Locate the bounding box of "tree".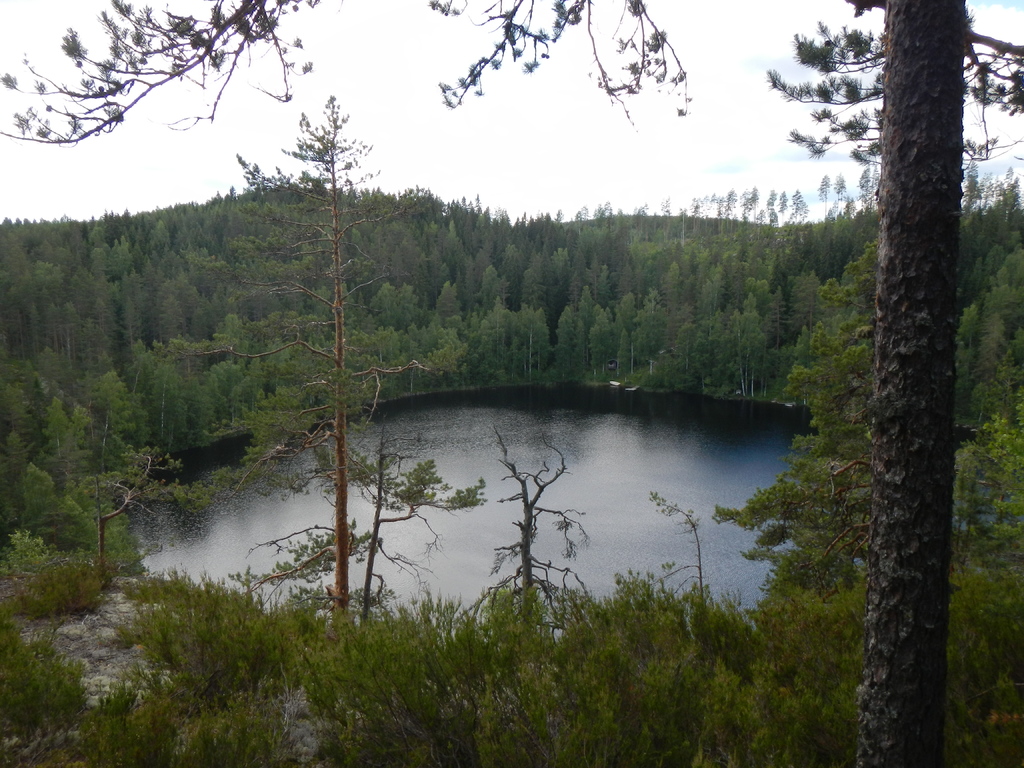
Bounding box: 58:296:101:371.
